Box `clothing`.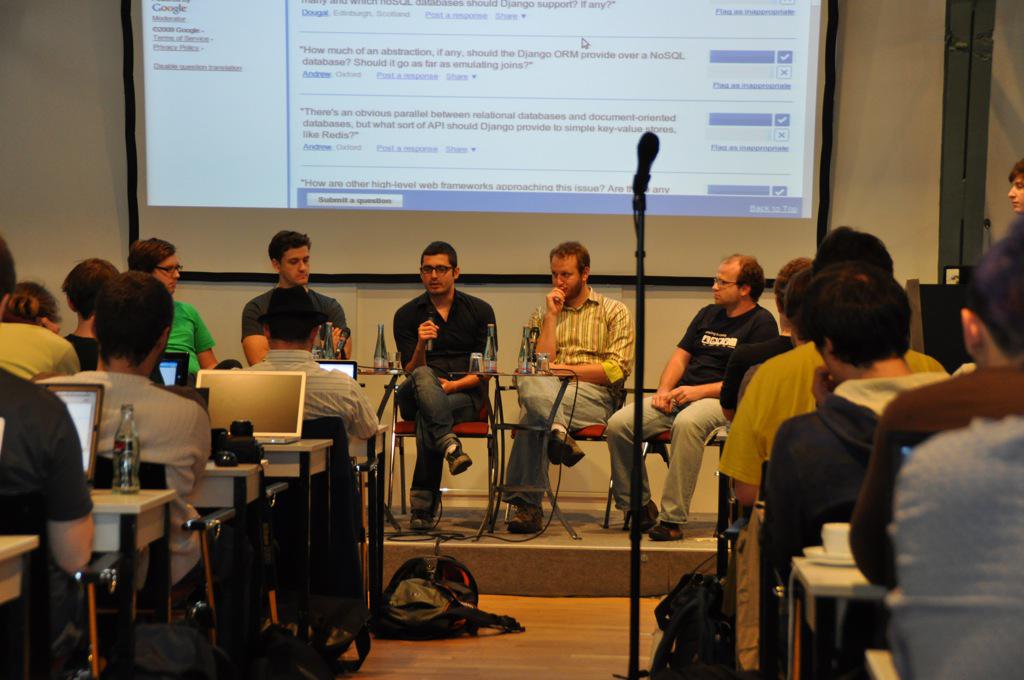
<region>613, 310, 757, 523</region>.
